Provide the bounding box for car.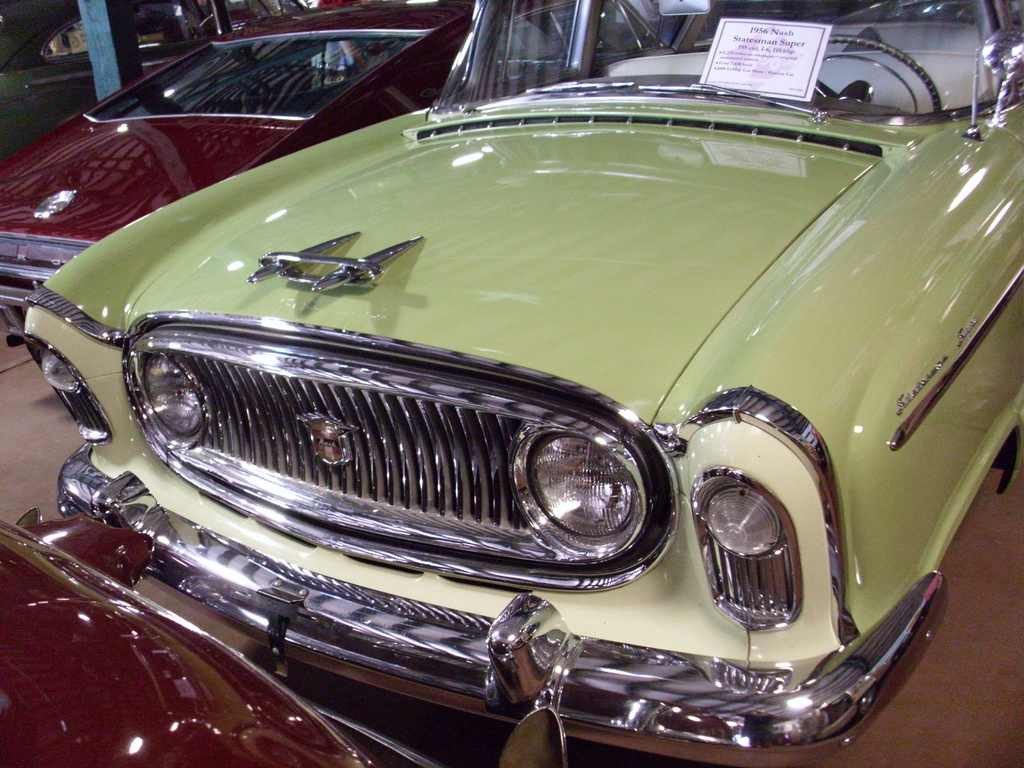
locate(0, 503, 570, 767).
